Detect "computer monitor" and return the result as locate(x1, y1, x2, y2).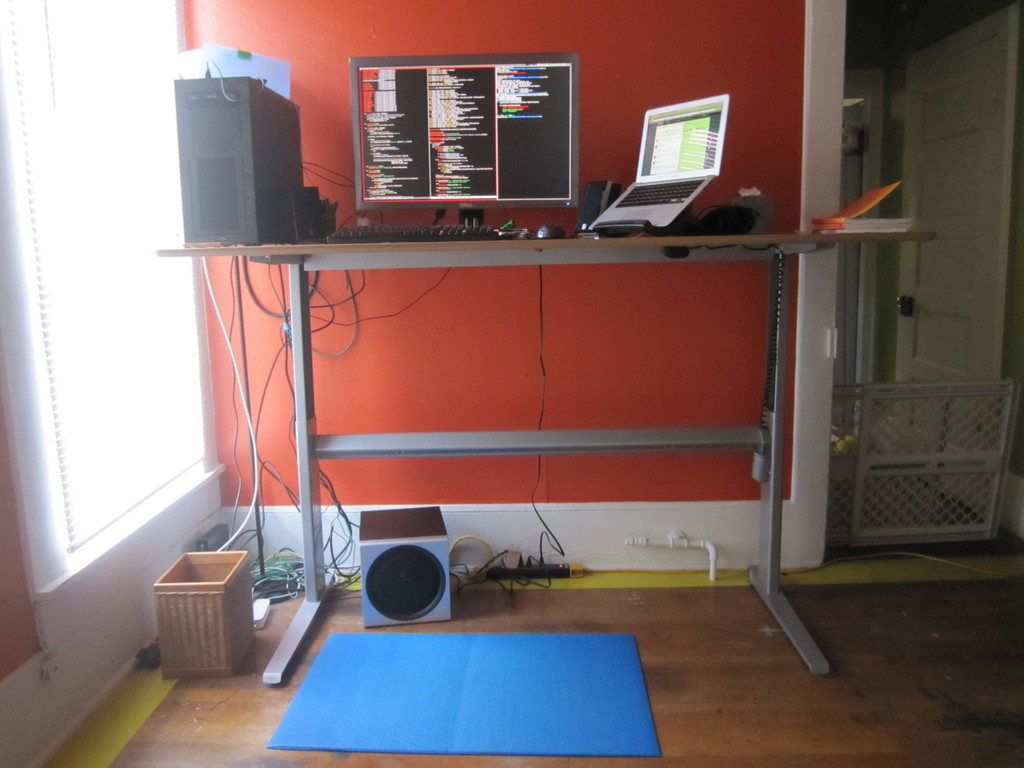
locate(330, 59, 581, 246).
